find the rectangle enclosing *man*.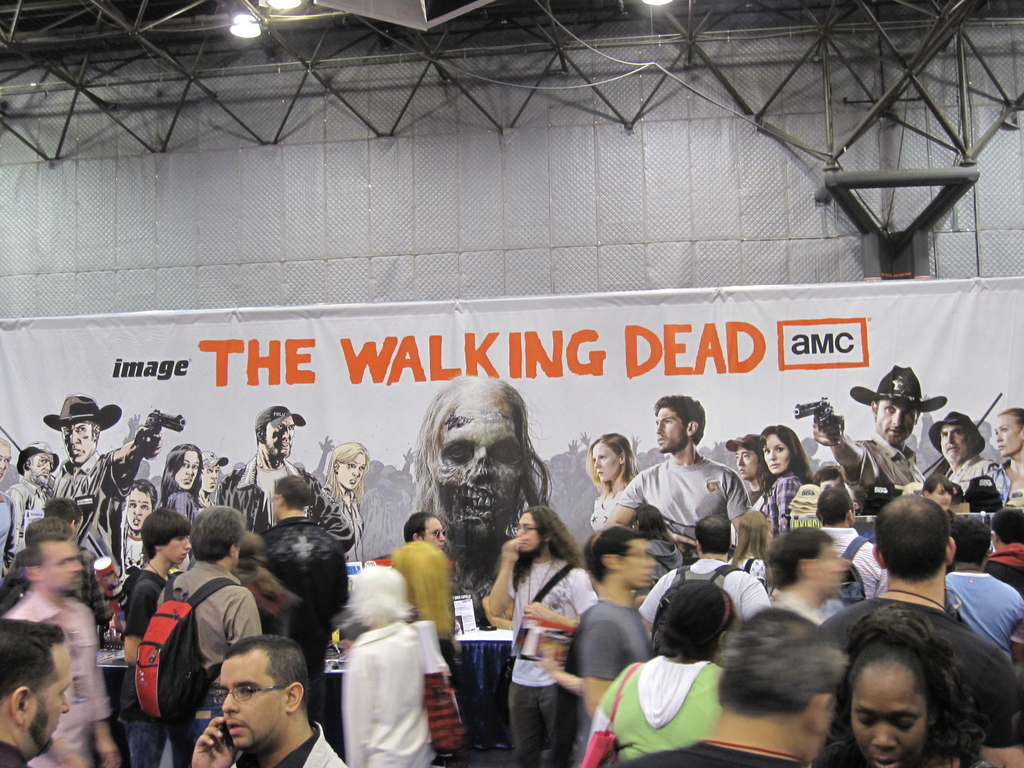
bbox=(197, 455, 227, 509).
